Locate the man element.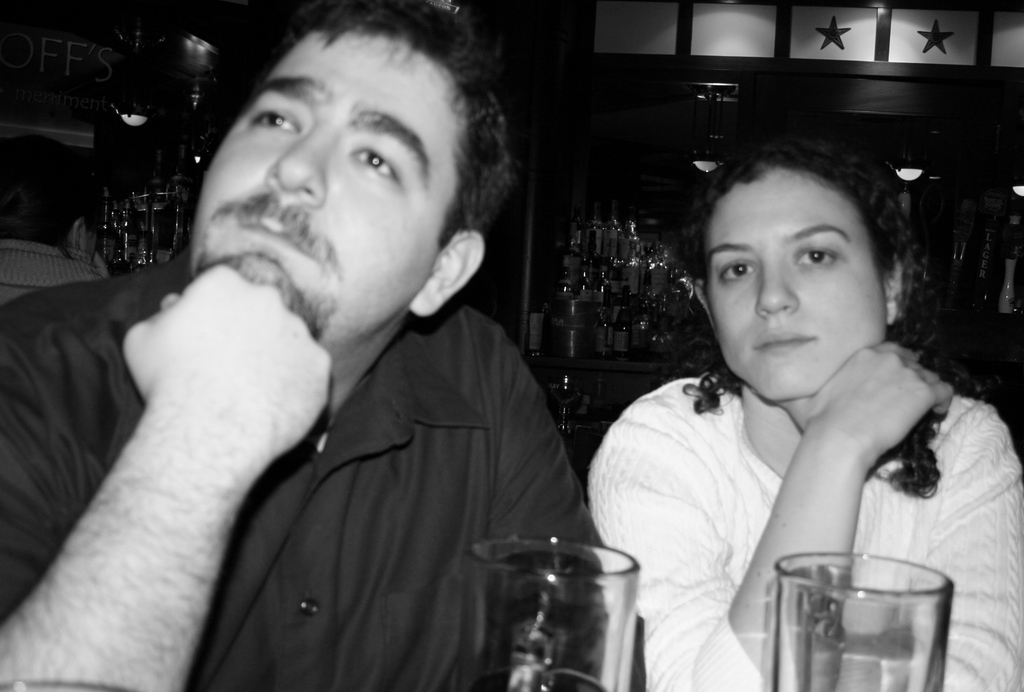
Element bbox: 20, 0, 663, 691.
